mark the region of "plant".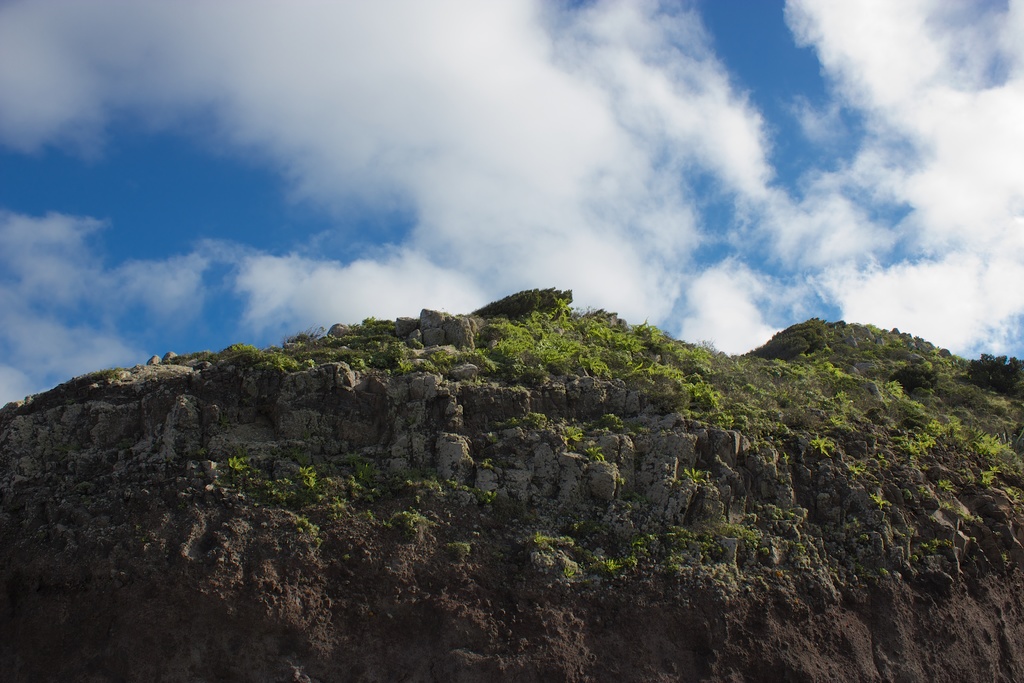
Region: [871,457,886,471].
